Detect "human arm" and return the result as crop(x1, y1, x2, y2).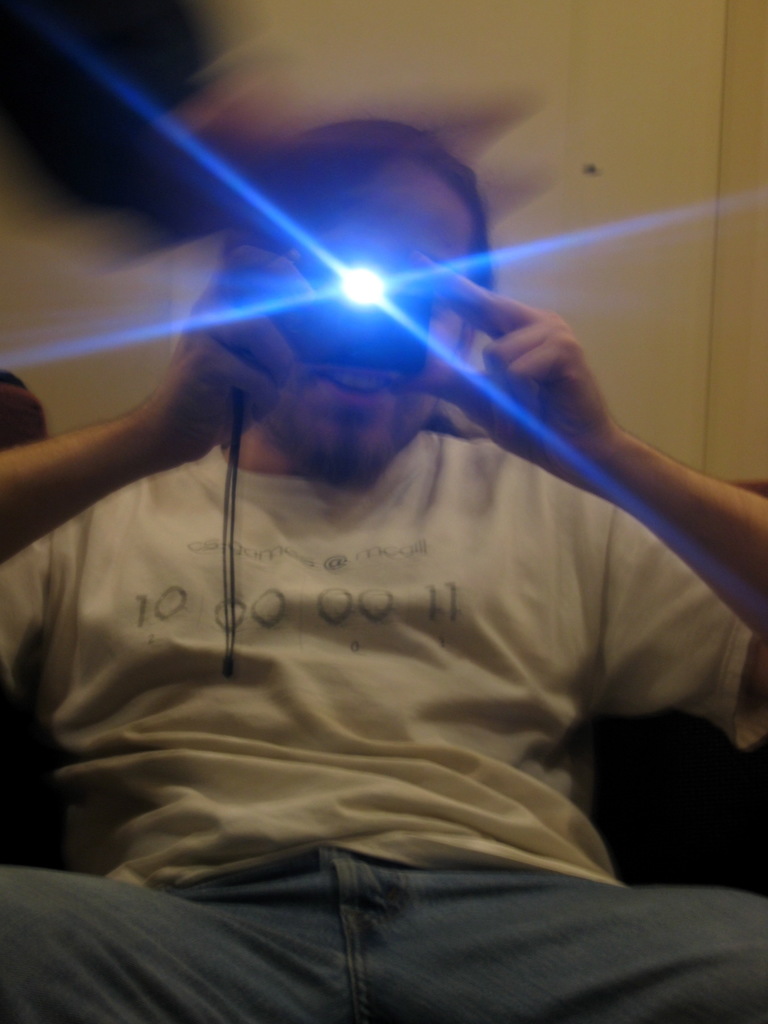
crop(411, 248, 767, 638).
